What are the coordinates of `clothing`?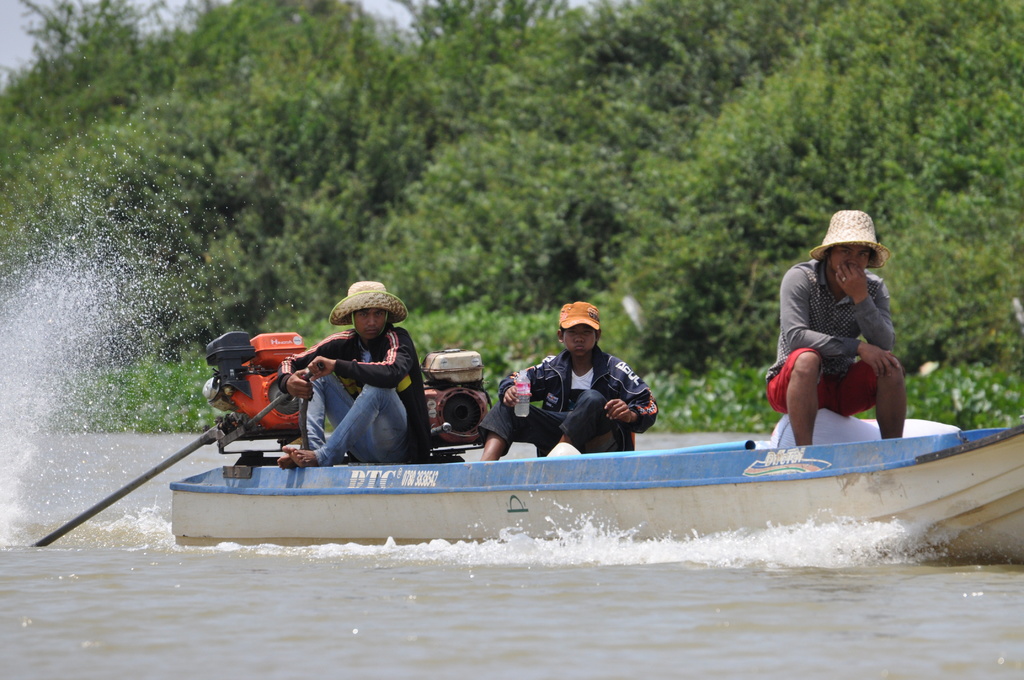
(496,342,660,449).
